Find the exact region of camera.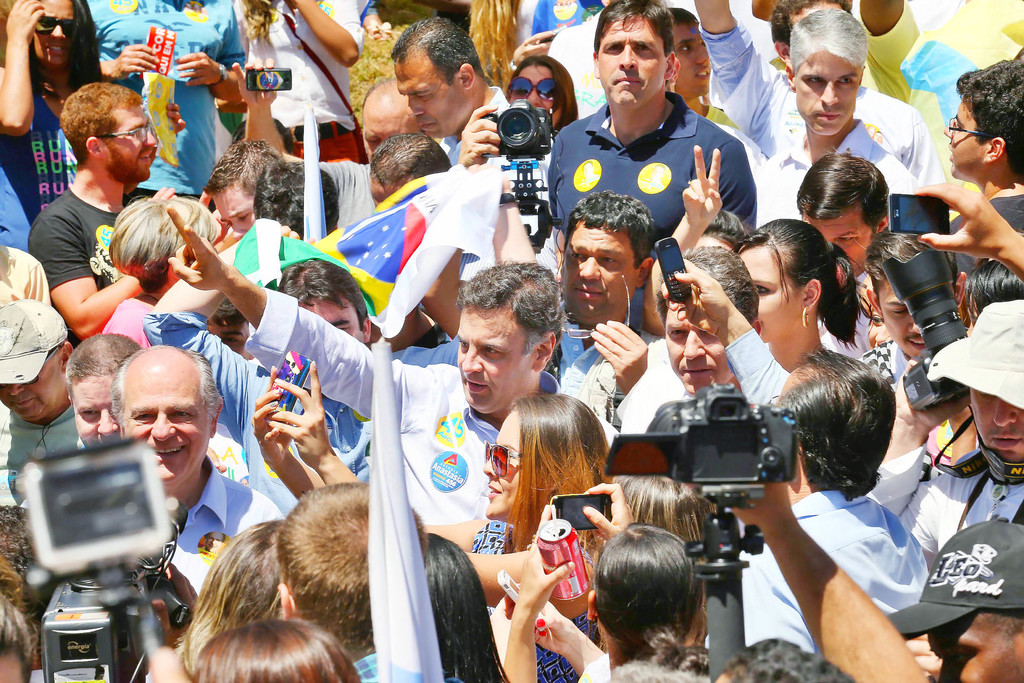
Exact region: {"x1": 241, "y1": 68, "x2": 292, "y2": 90}.
